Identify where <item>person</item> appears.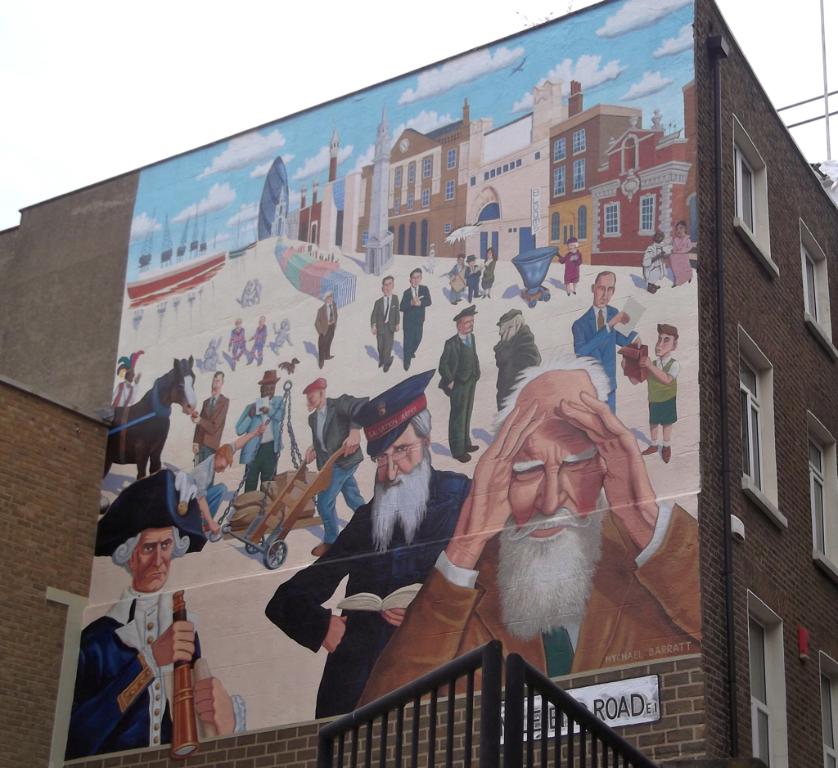
Appears at [left=666, top=221, right=694, bottom=288].
